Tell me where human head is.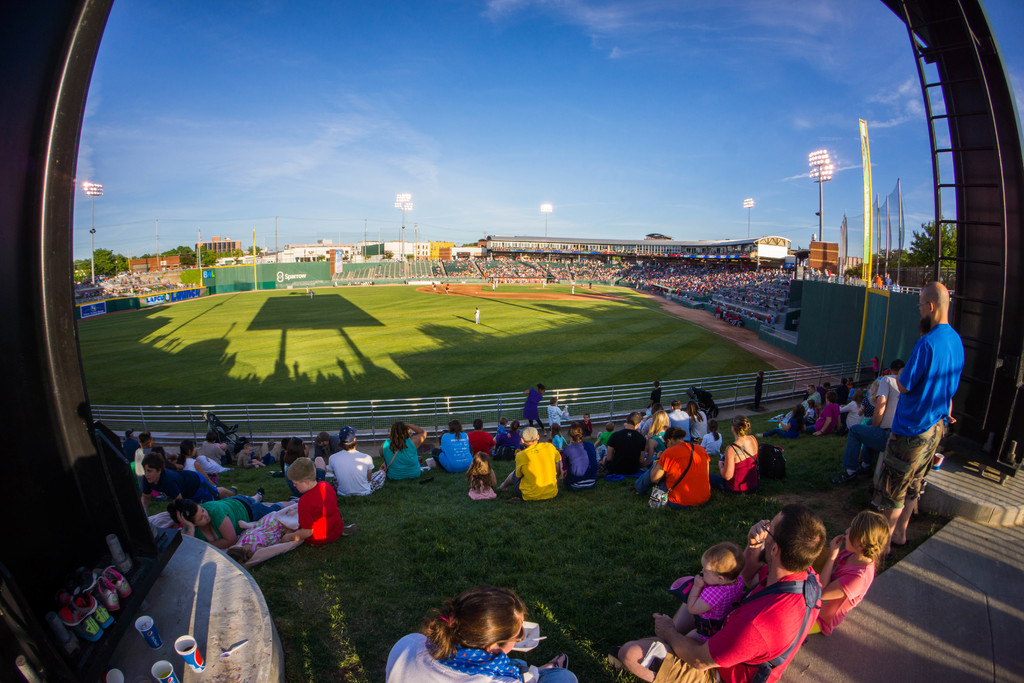
human head is at 847/377/852/386.
